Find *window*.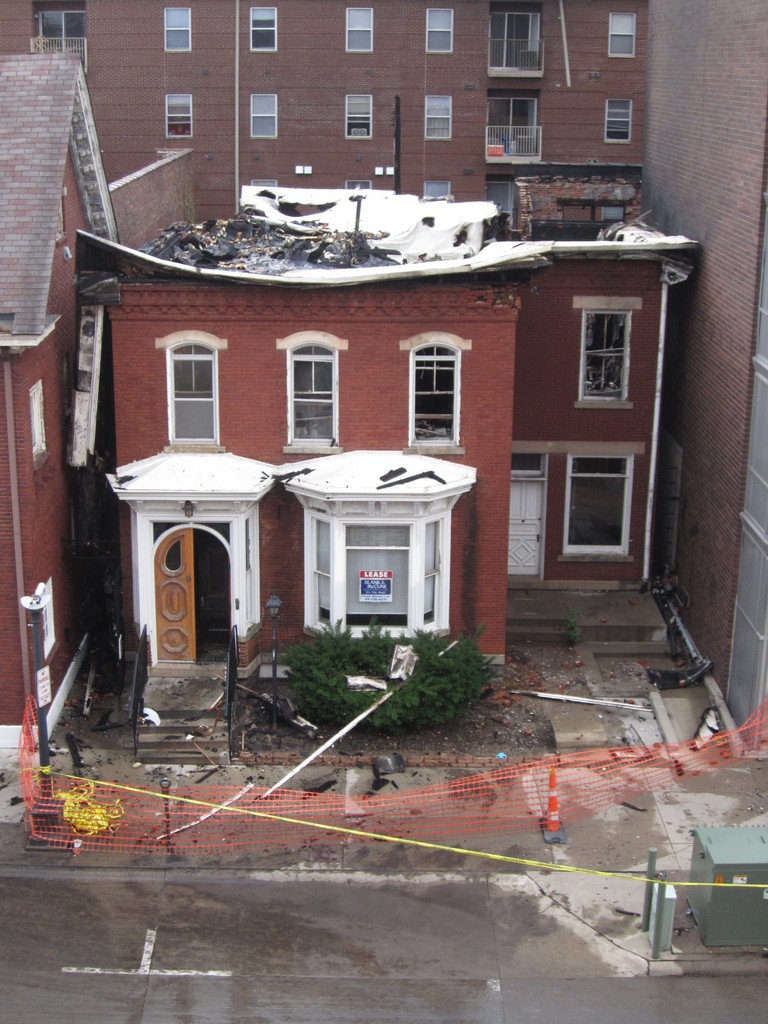
x1=396, y1=326, x2=470, y2=456.
